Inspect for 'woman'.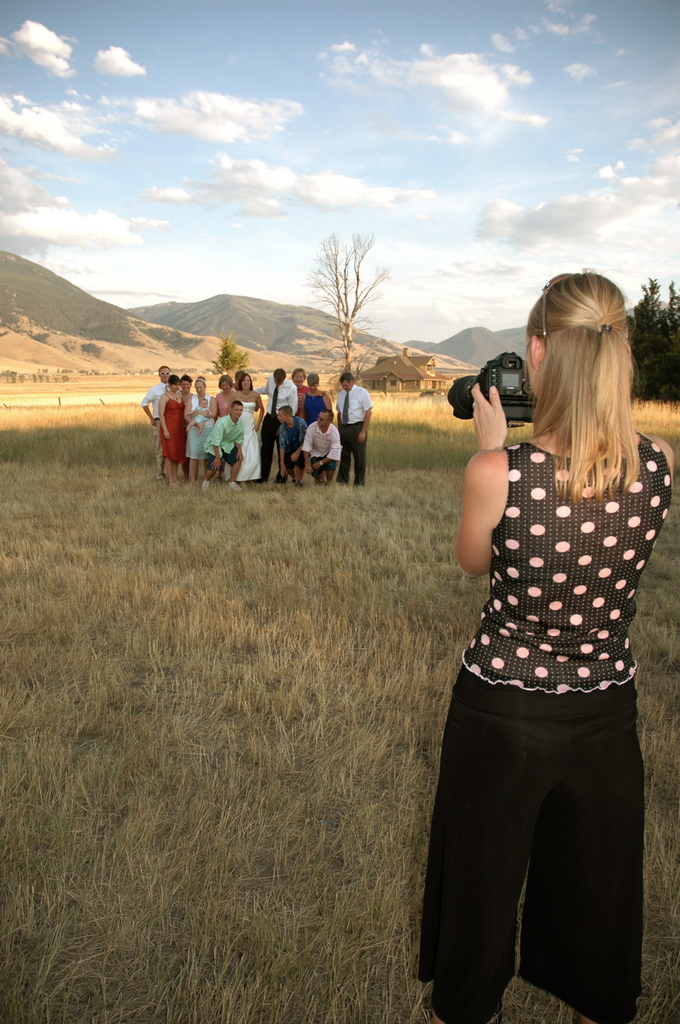
Inspection: x1=418 y1=256 x2=649 y2=1023.
